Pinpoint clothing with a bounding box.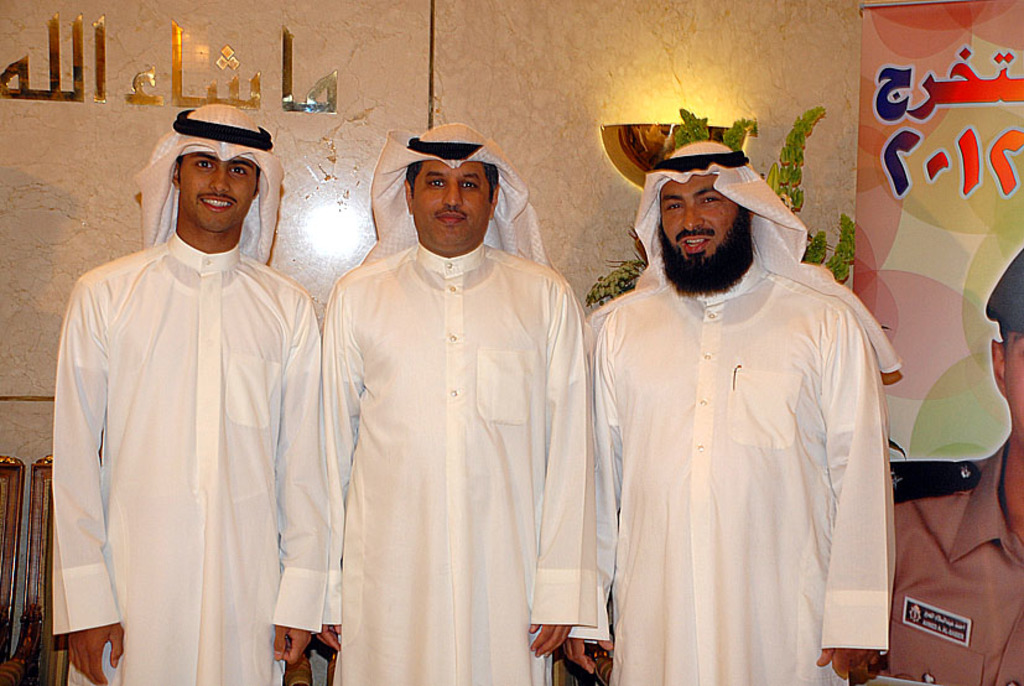
x1=308 y1=123 x2=598 y2=685.
